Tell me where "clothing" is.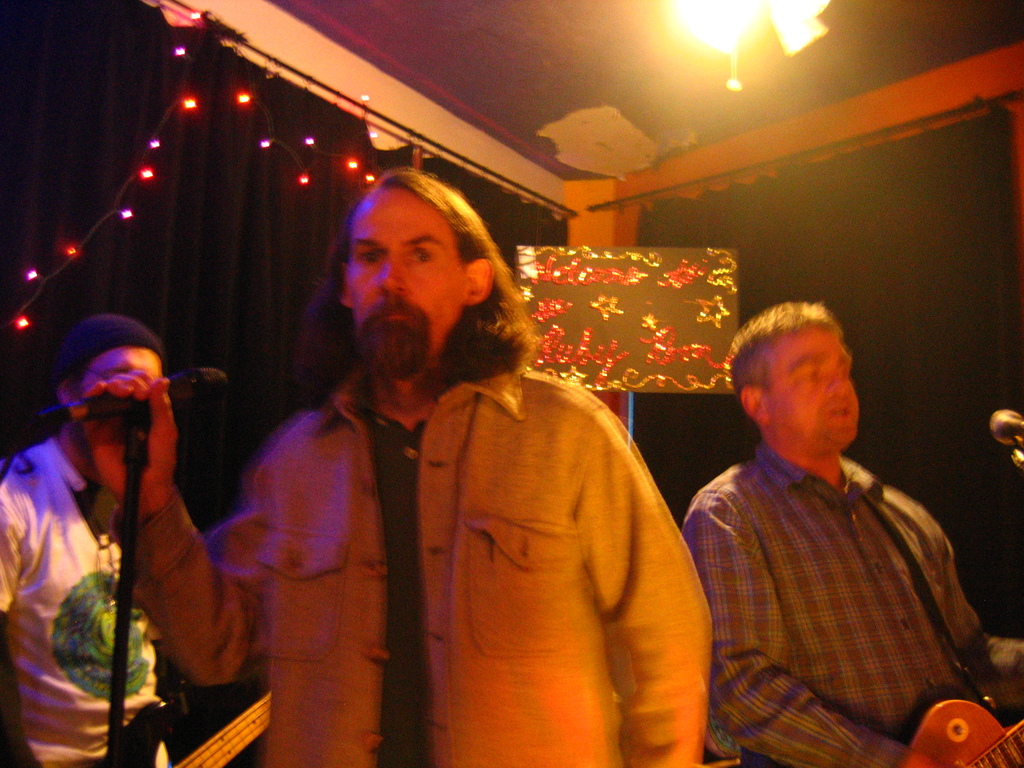
"clothing" is at locate(0, 435, 185, 767).
